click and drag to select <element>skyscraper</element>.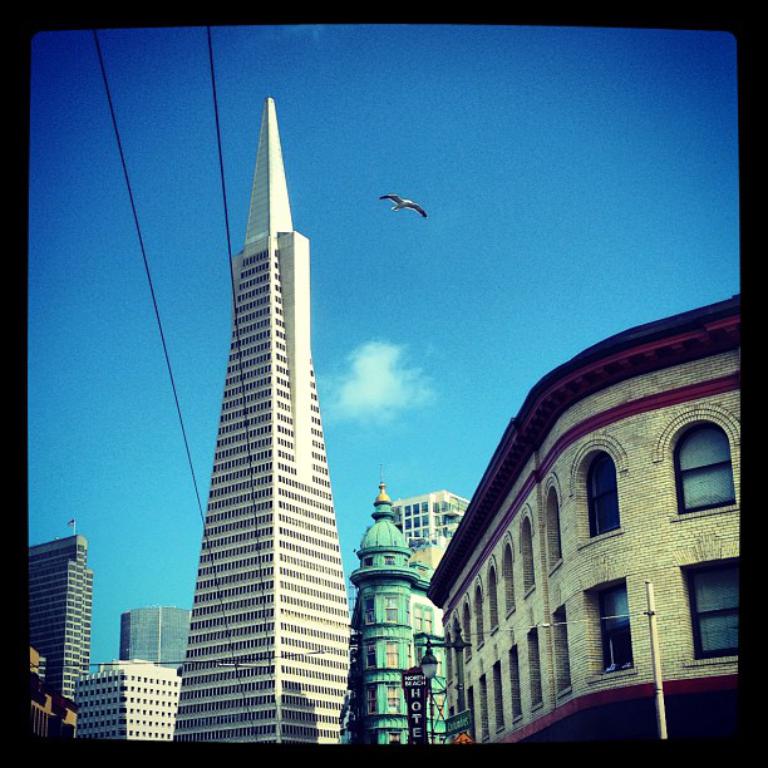
Selection: box=[25, 536, 92, 701].
